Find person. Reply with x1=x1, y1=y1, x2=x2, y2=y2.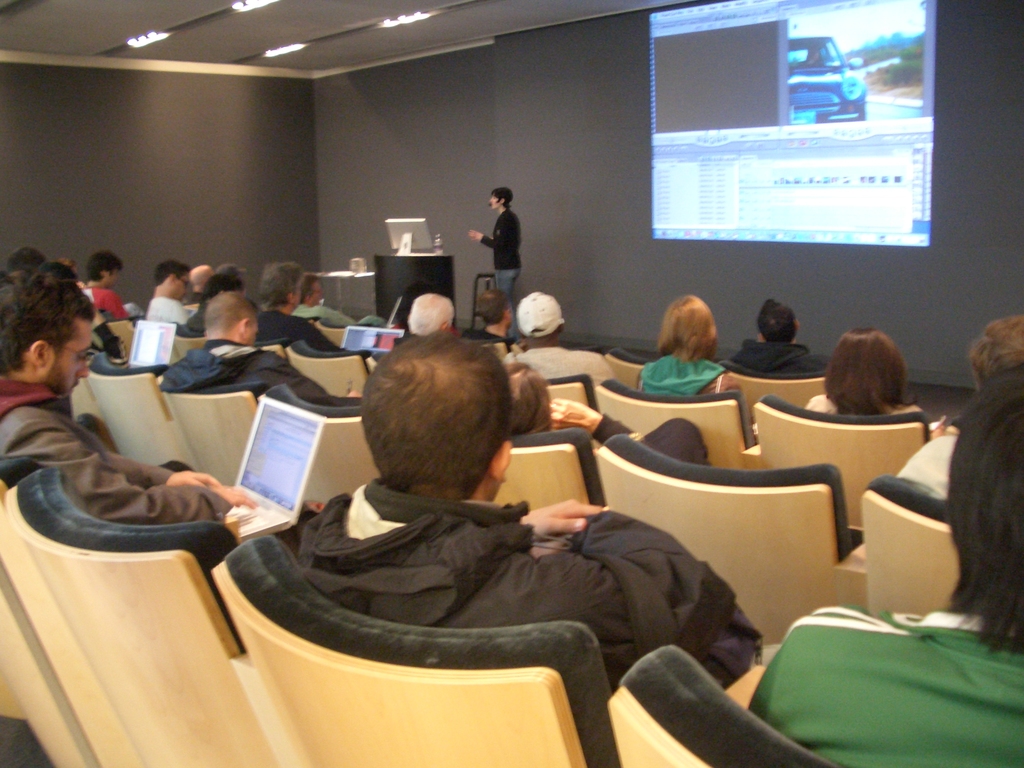
x1=638, y1=289, x2=751, y2=405.
